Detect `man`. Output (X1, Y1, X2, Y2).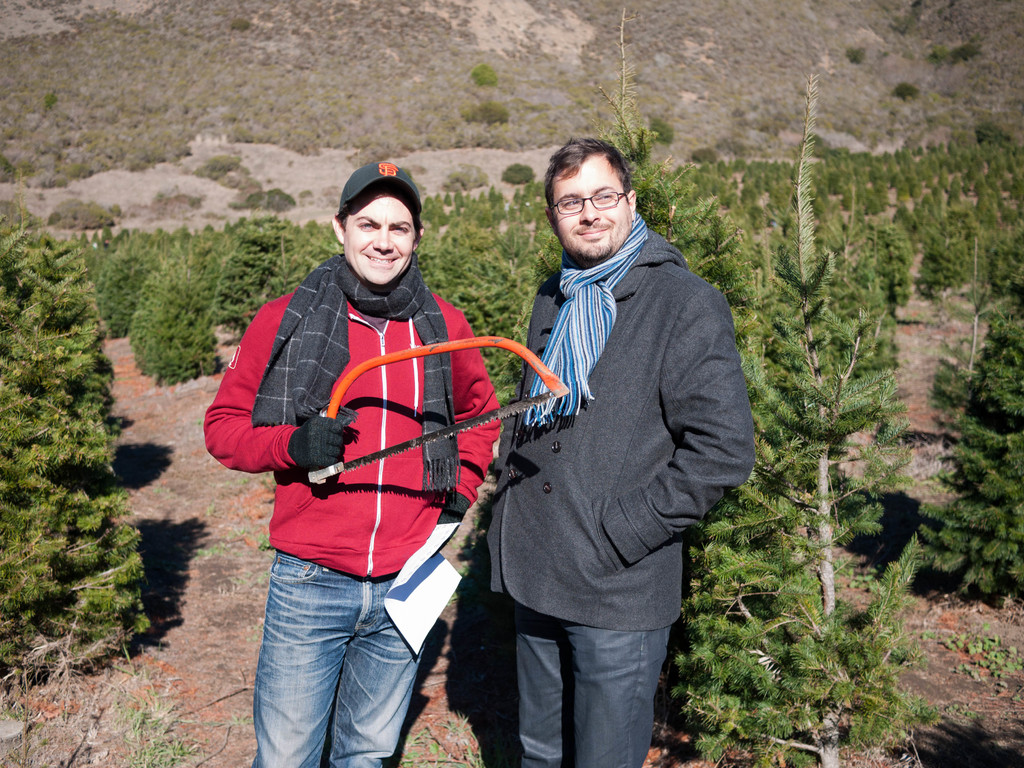
(204, 165, 505, 767).
